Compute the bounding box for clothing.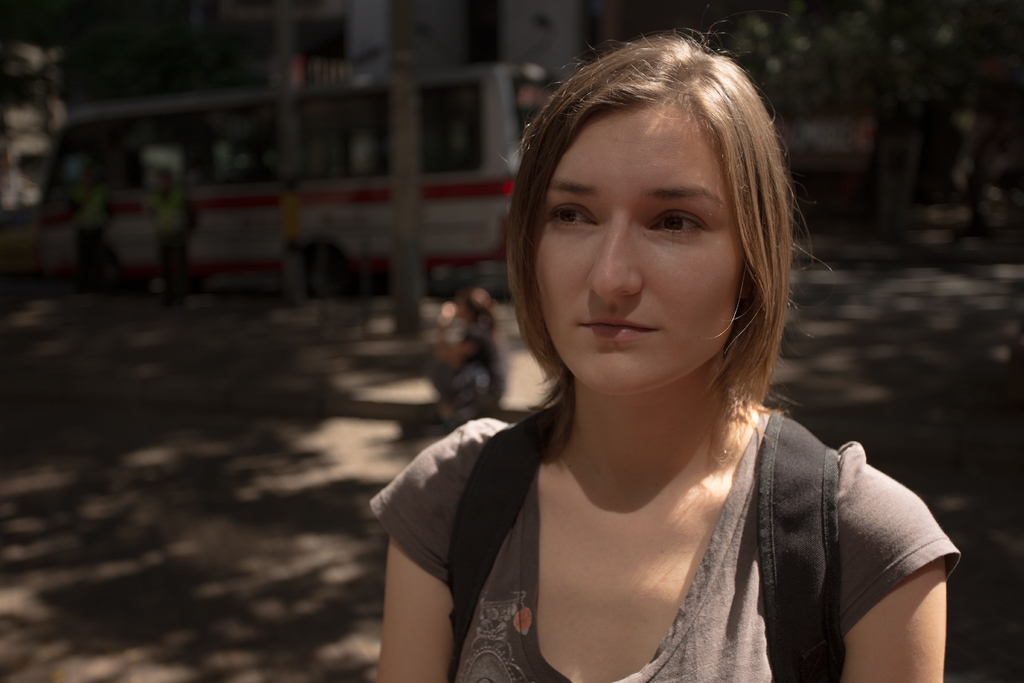
l=460, t=300, r=508, b=409.
